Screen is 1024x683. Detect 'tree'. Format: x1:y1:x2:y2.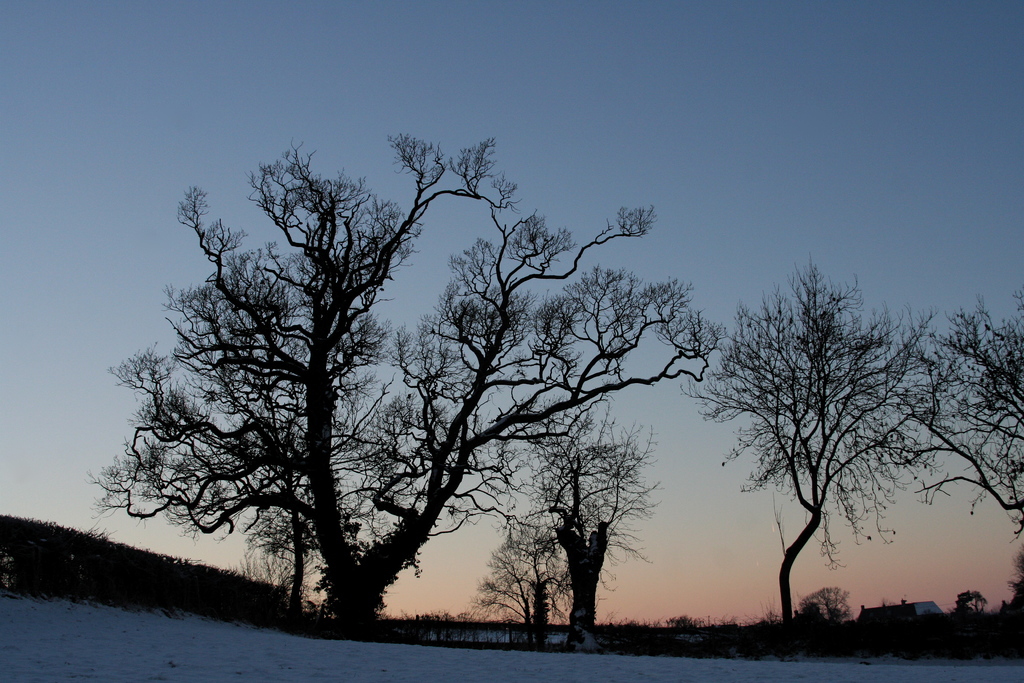
447:557:525:650.
